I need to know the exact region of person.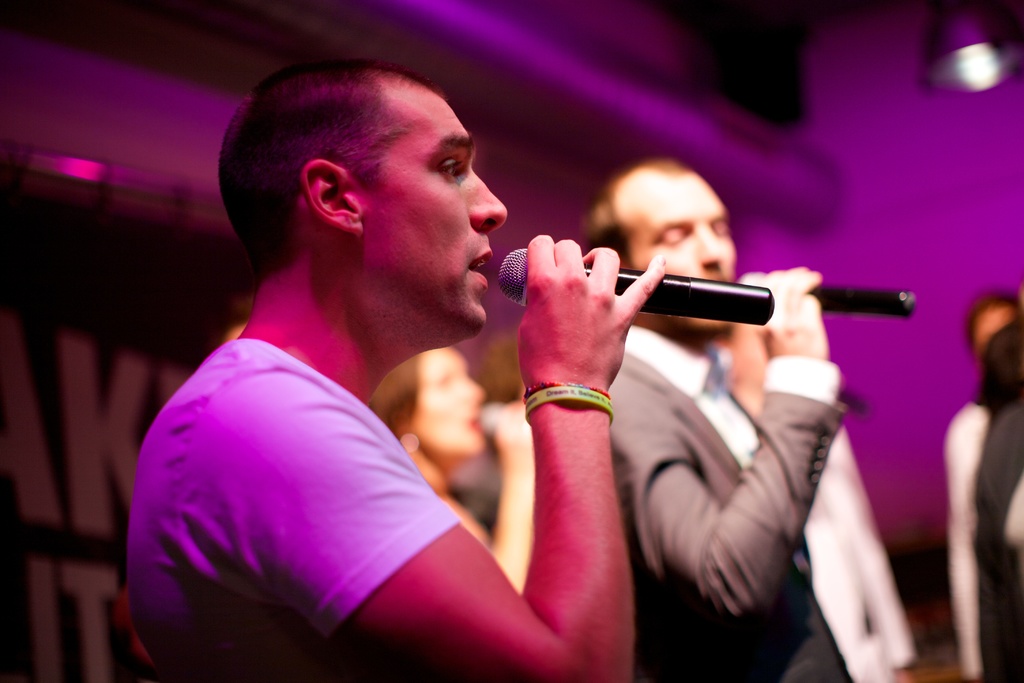
Region: 371/348/532/602.
